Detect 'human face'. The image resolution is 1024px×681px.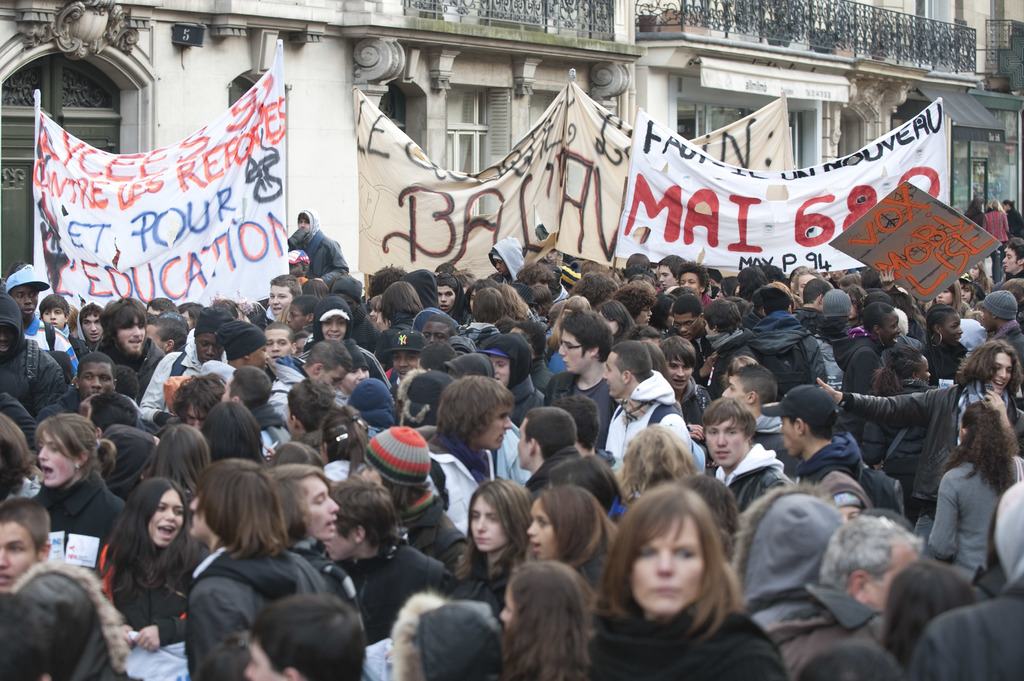
rect(302, 474, 342, 538).
